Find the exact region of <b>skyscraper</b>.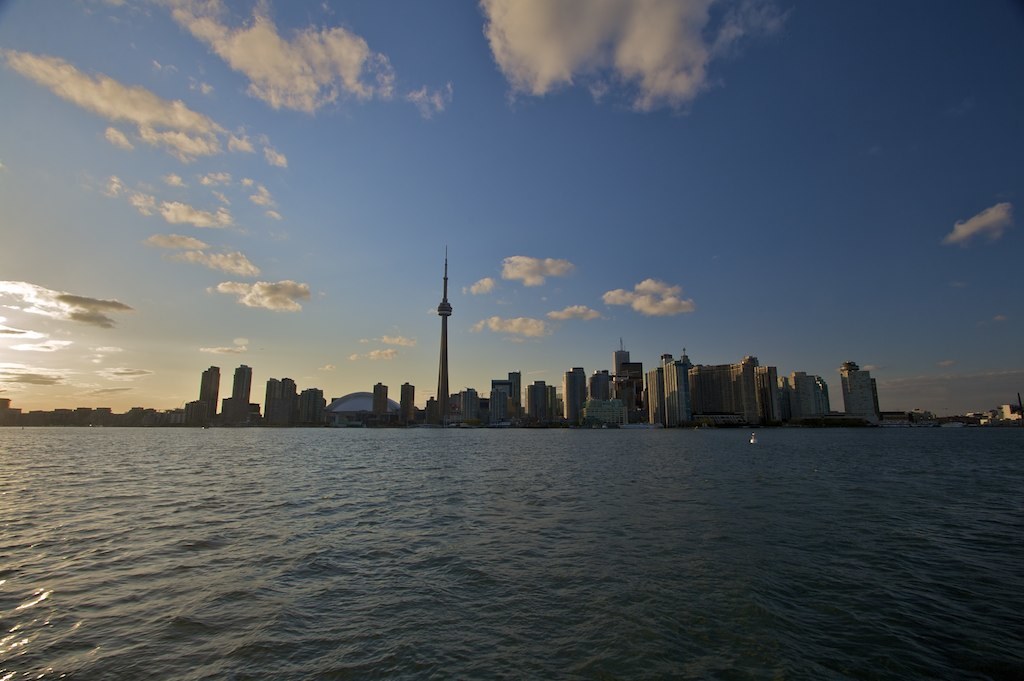
Exact region: bbox=[567, 360, 584, 422].
